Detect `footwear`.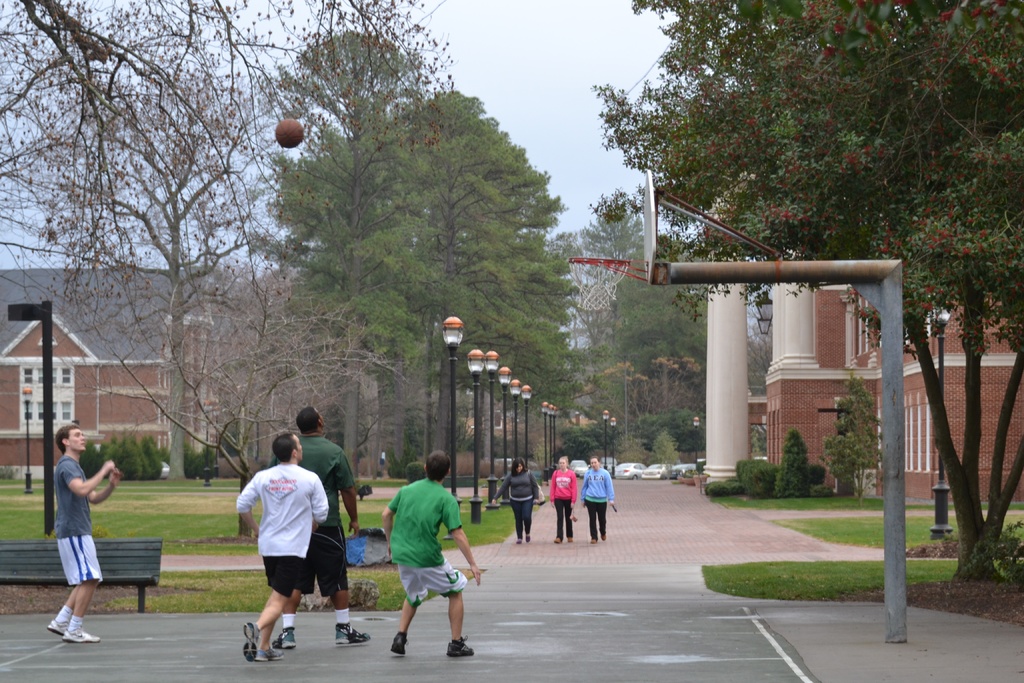
Detected at x1=245, y1=620, x2=258, y2=663.
